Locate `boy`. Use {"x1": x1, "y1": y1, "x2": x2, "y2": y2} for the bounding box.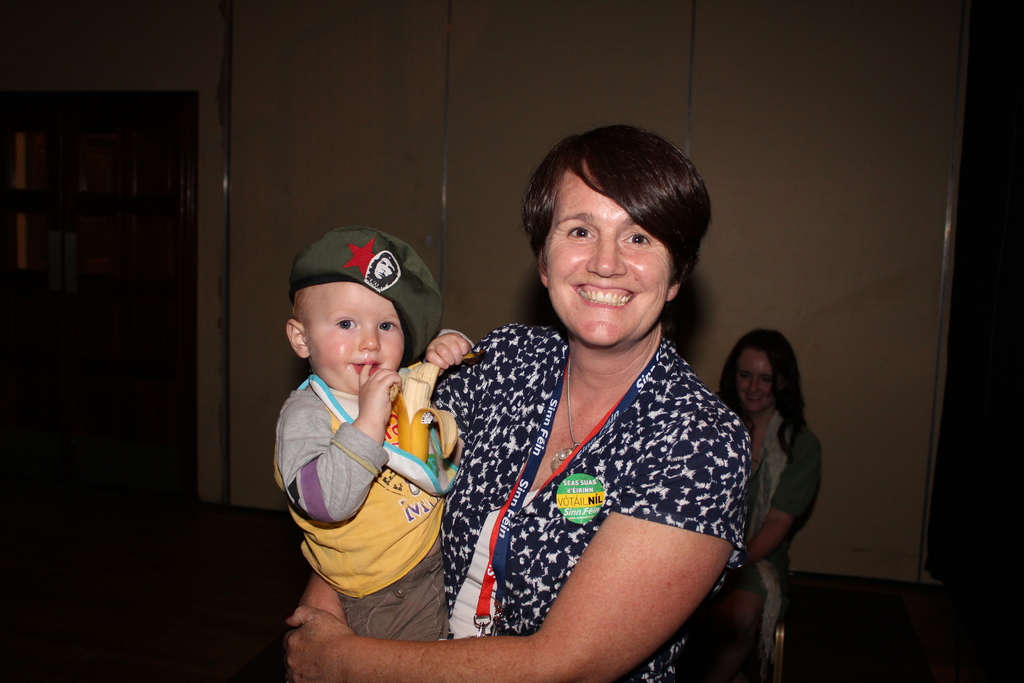
{"x1": 274, "y1": 224, "x2": 472, "y2": 635}.
